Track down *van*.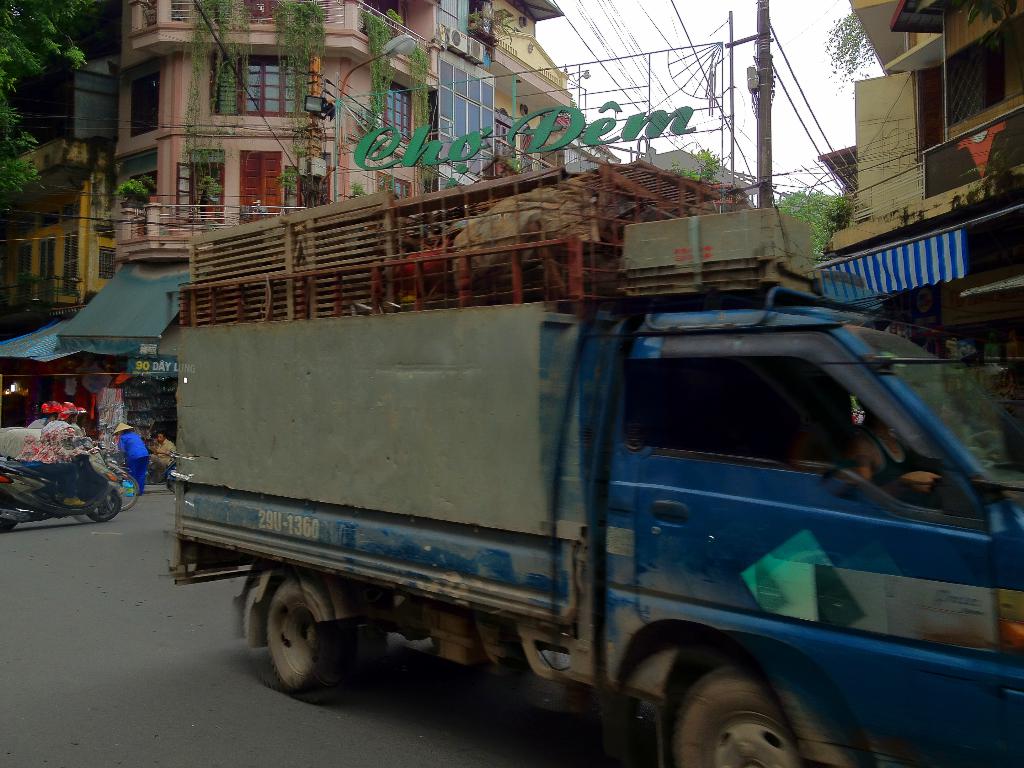
Tracked to <bbox>166, 163, 1023, 767</bbox>.
